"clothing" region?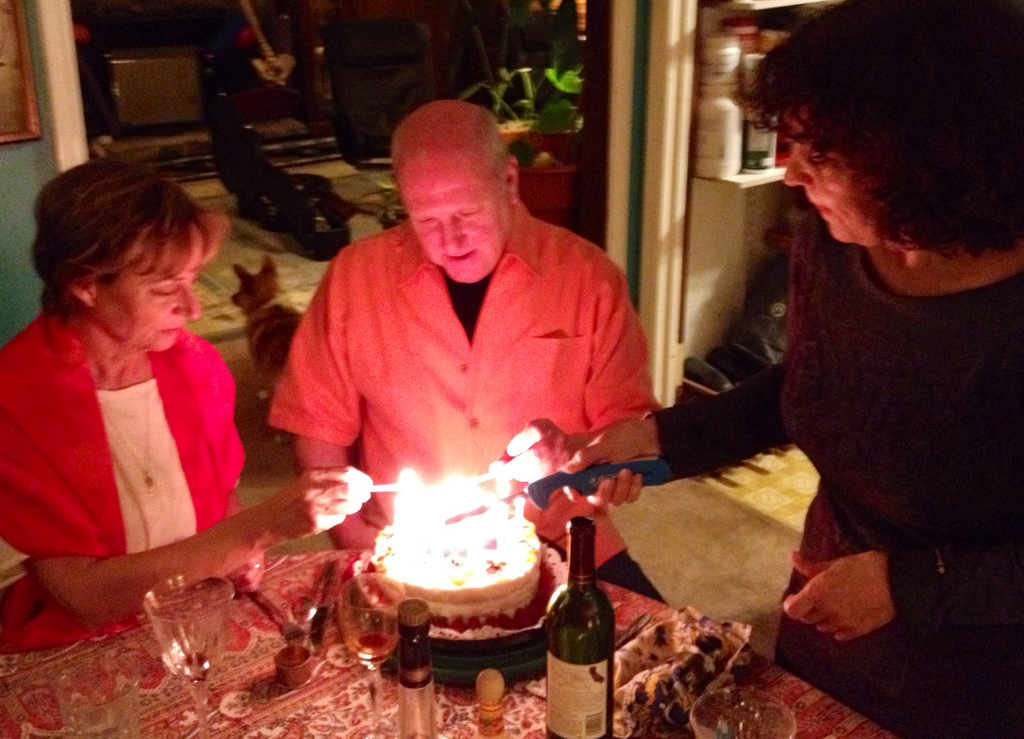
crop(10, 266, 282, 614)
